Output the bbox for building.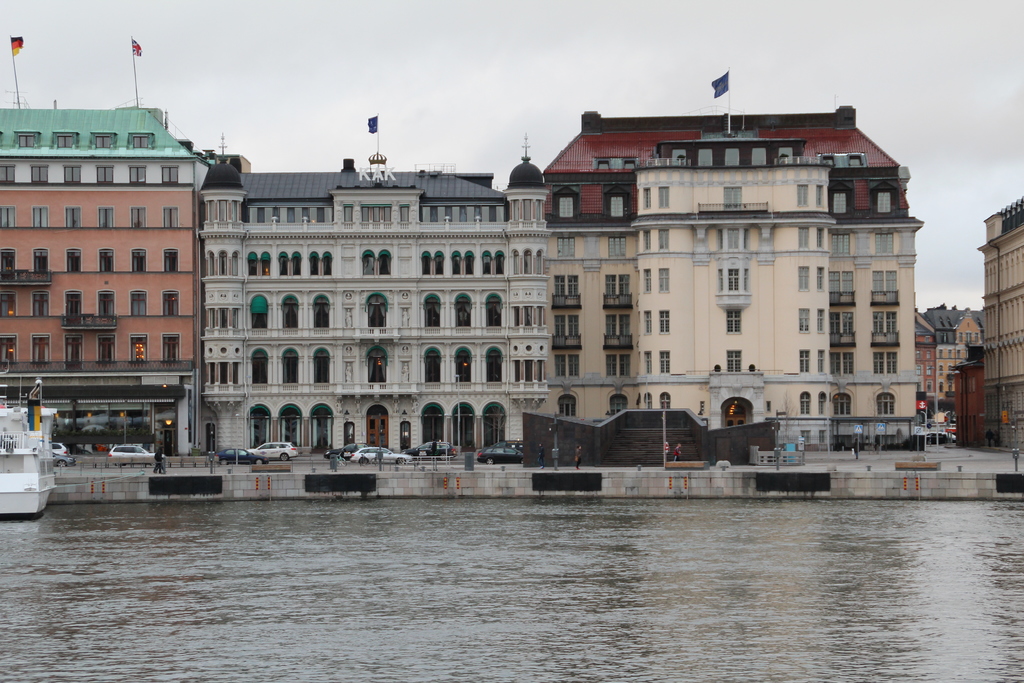
[951, 197, 1023, 452].
